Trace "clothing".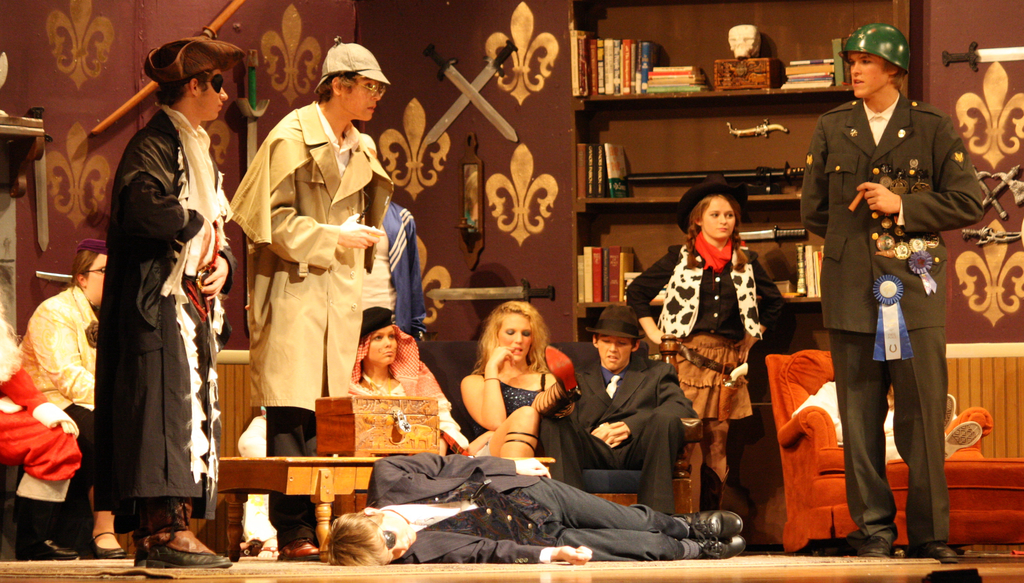
Traced to crop(12, 365, 74, 494).
